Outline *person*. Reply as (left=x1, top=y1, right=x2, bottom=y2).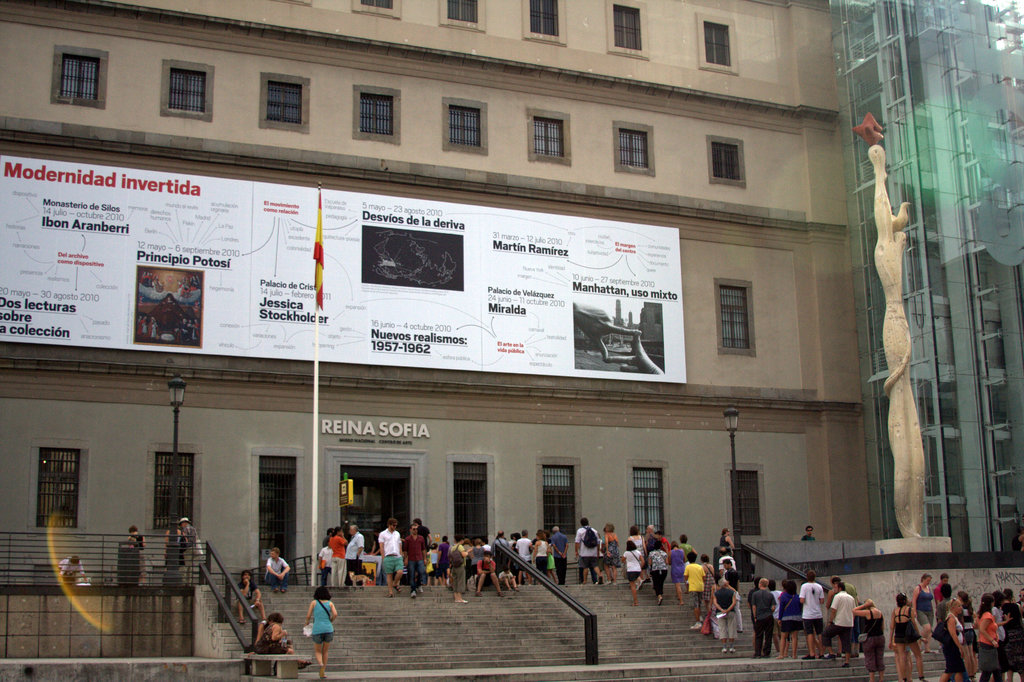
(left=321, top=530, right=332, bottom=548).
